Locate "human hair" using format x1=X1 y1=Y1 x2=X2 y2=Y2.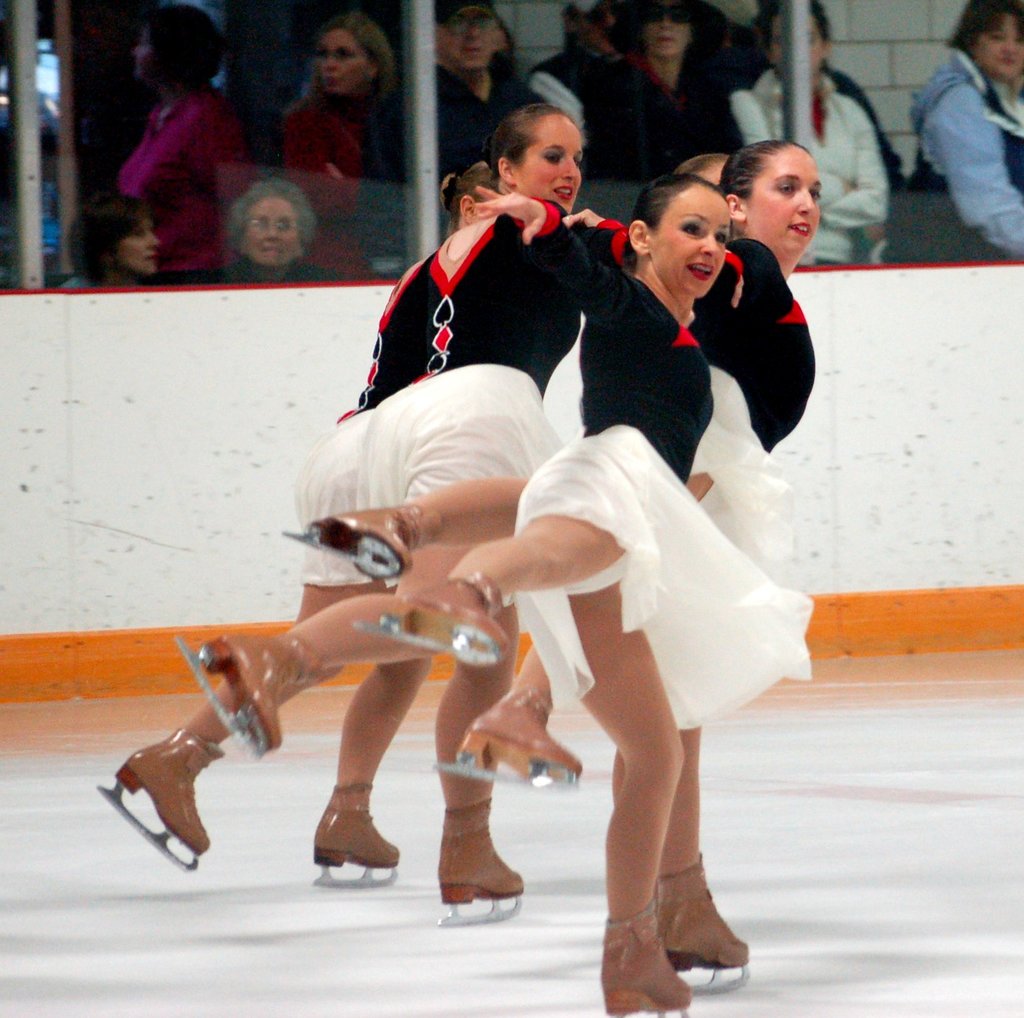
x1=682 y1=156 x2=731 y2=175.
